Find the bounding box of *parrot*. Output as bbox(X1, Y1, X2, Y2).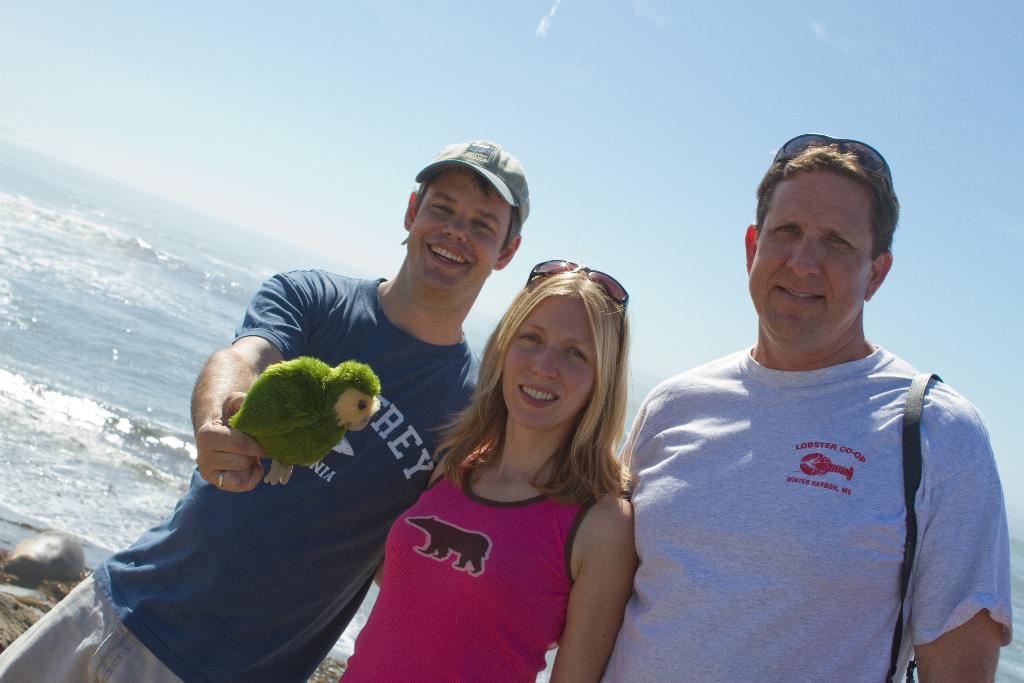
bbox(228, 361, 383, 486).
